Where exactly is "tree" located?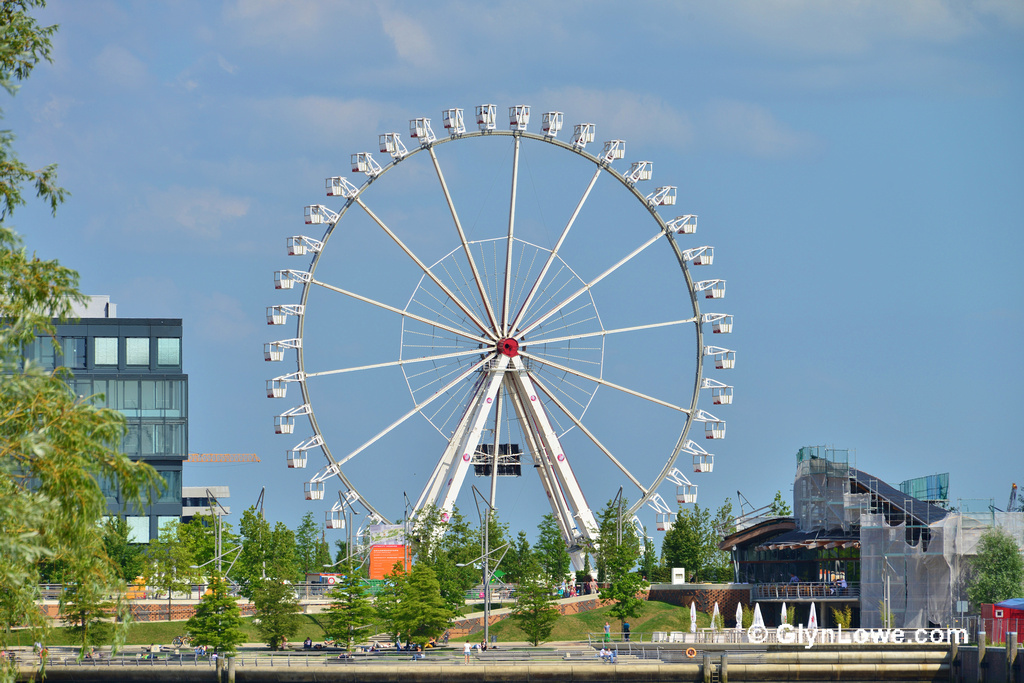
Its bounding box is (332,536,361,574).
